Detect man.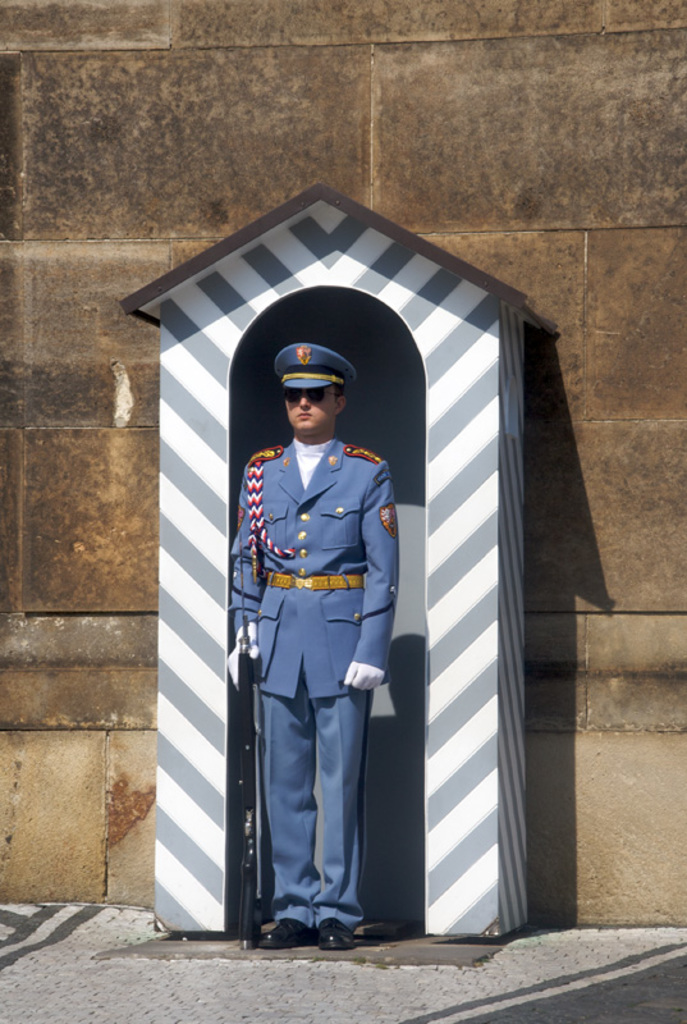
Detected at [233,330,393,940].
